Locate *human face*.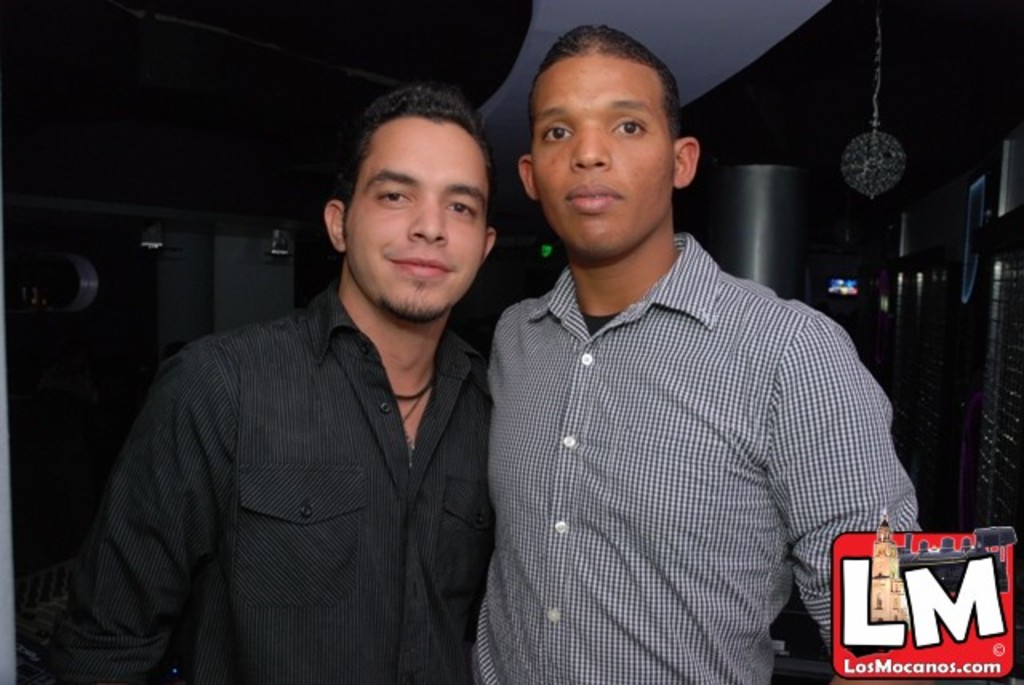
Bounding box: (x1=531, y1=58, x2=674, y2=264).
